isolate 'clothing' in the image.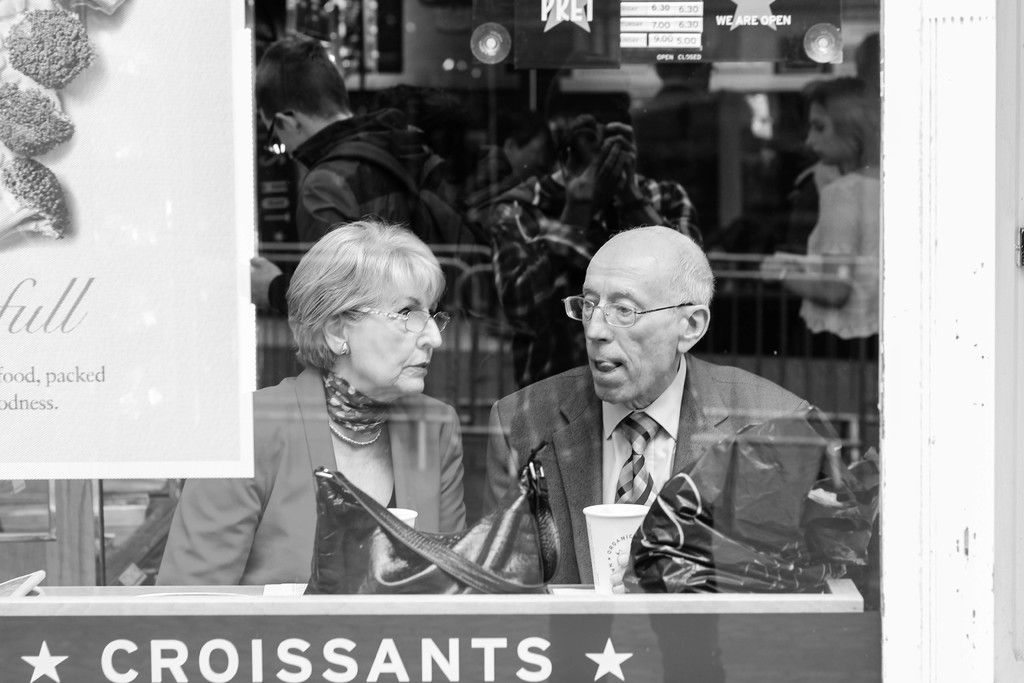
Isolated region: region(152, 366, 475, 588).
